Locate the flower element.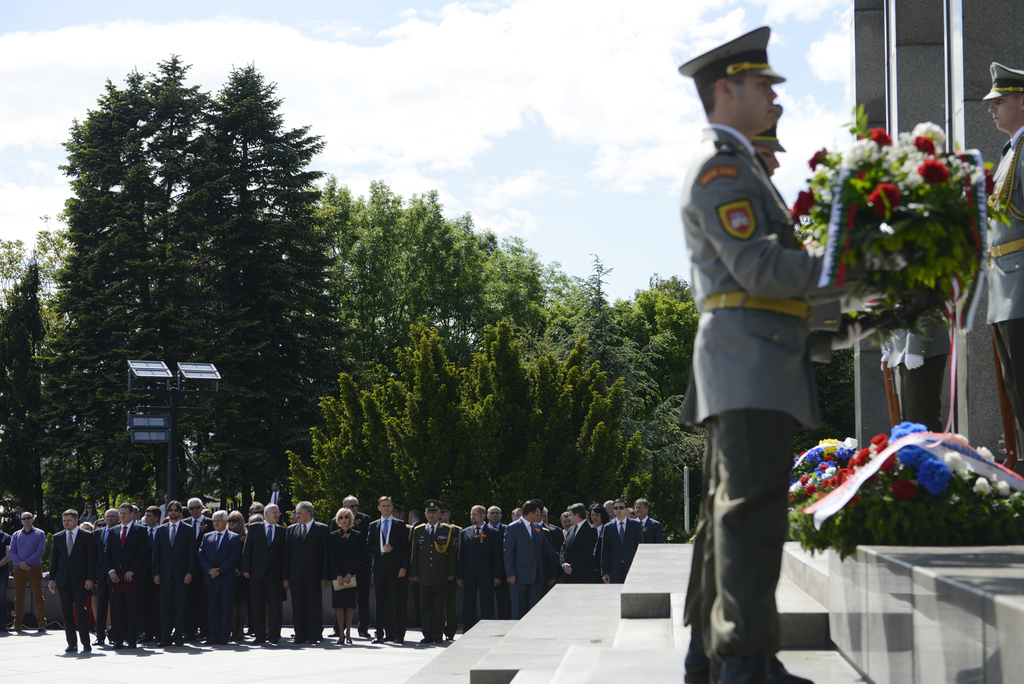
Element bbox: [897,152,924,186].
